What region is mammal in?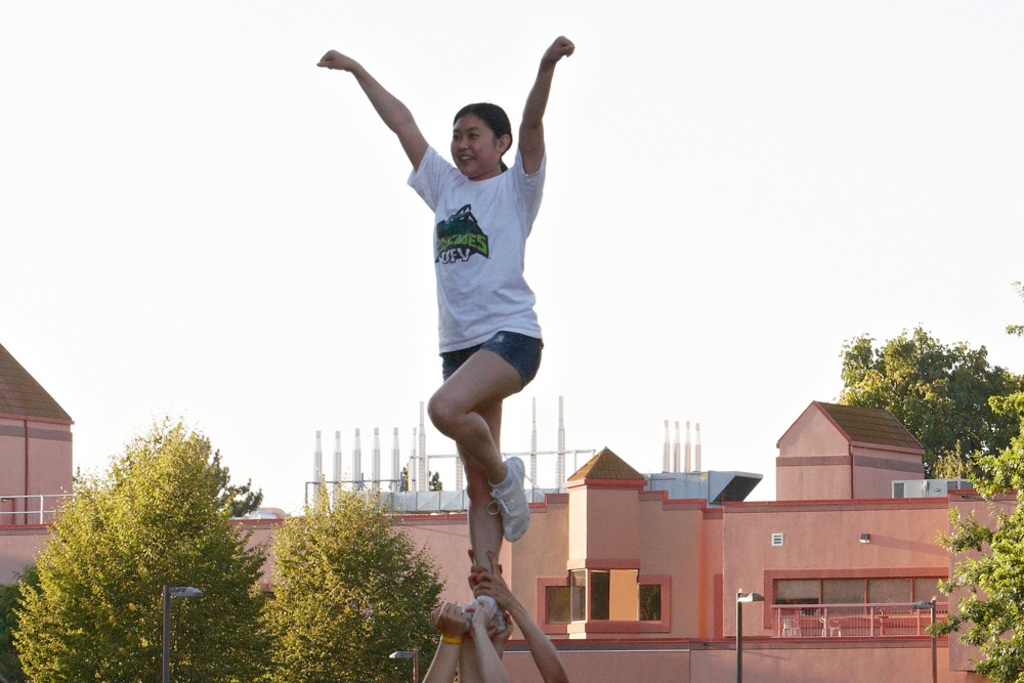
[411, 600, 475, 682].
